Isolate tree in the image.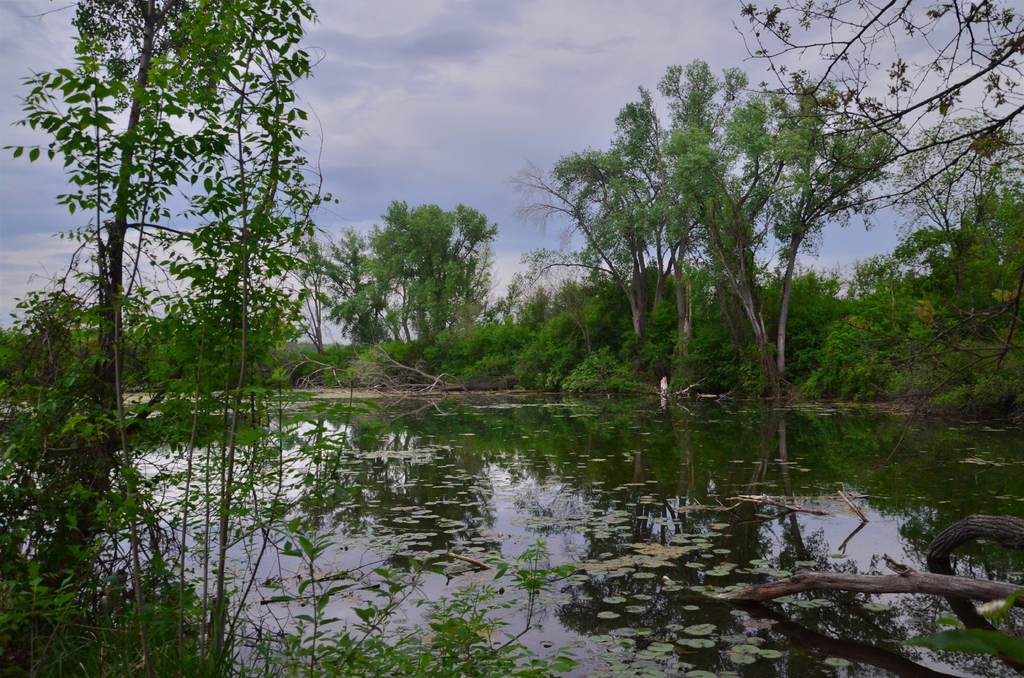
Isolated region: bbox=[634, 57, 904, 402].
